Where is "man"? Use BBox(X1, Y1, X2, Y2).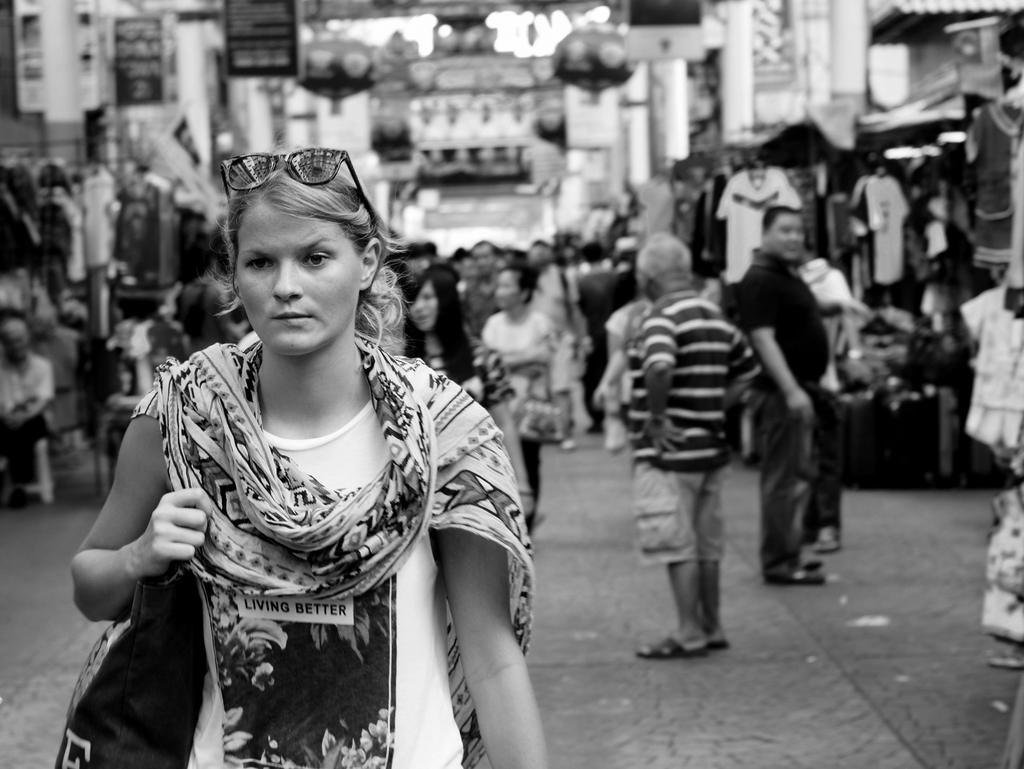
BBox(730, 203, 826, 587).
